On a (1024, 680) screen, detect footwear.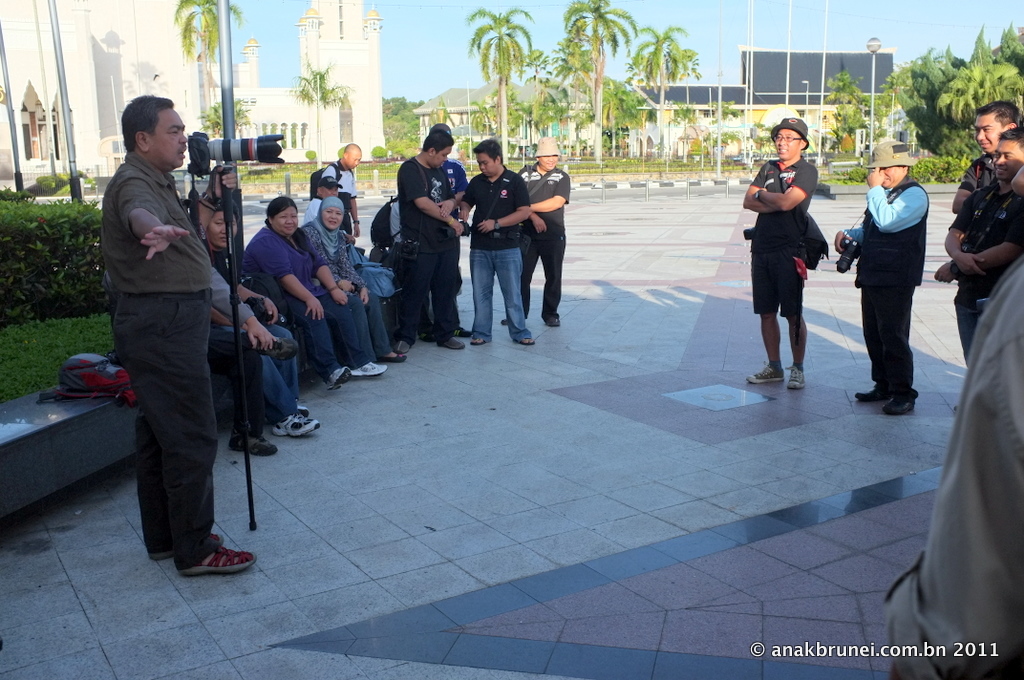
locate(146, 526, 223, 564).
